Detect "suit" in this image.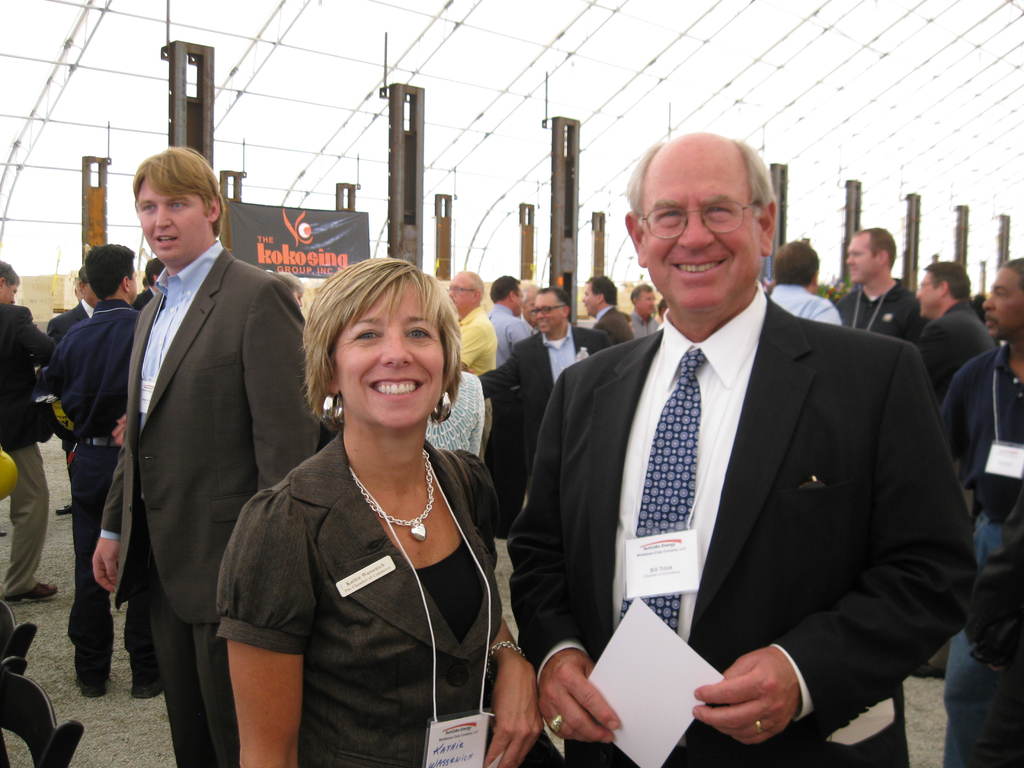
Detection: (x1=508, y1=276, x2=976, y2=767).
